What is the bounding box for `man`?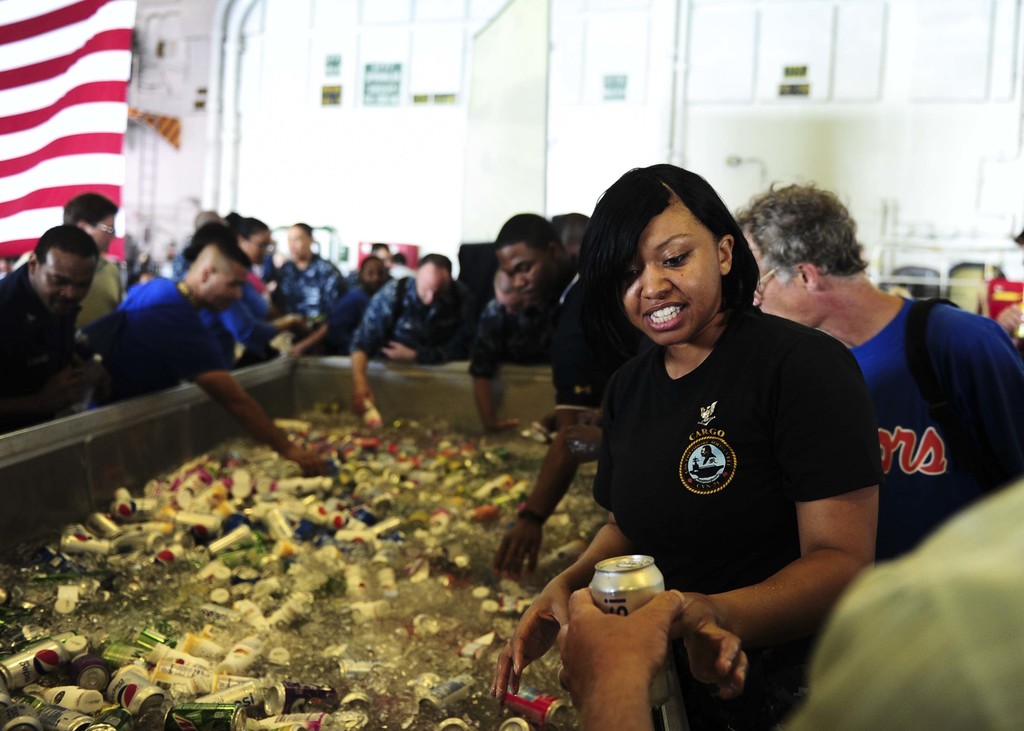
{"x1": 76, "y1": 236, "x2": 339, "y2": 467}.
